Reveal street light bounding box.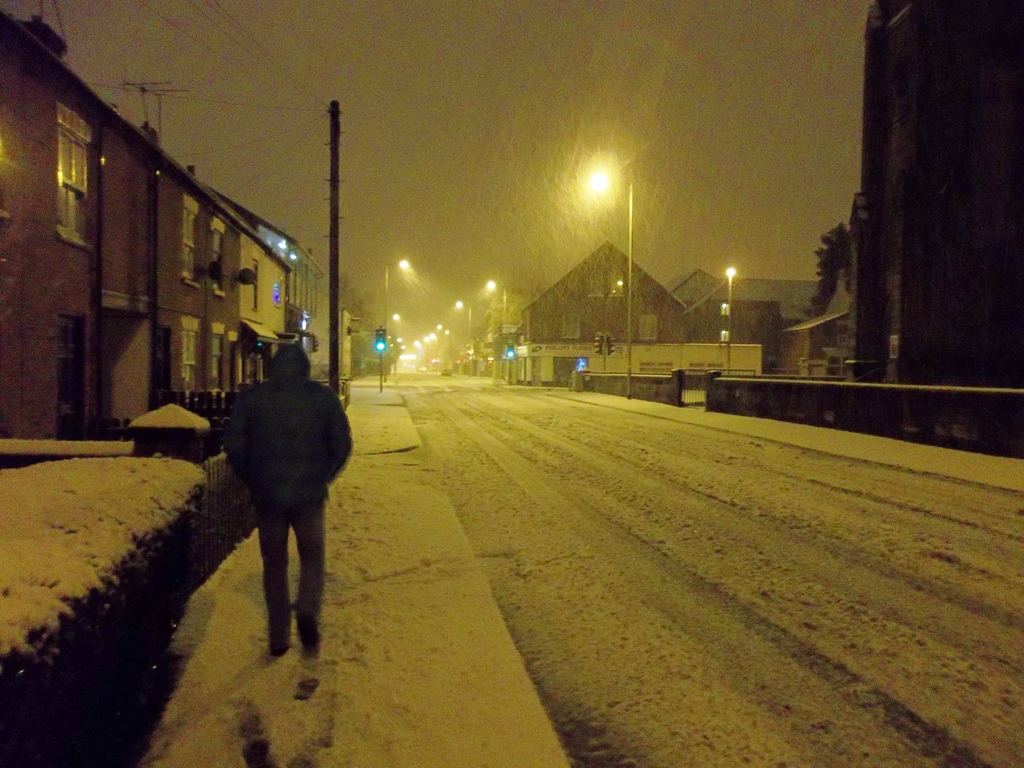
Revealed: select_region(588, 174, 636, 371).
